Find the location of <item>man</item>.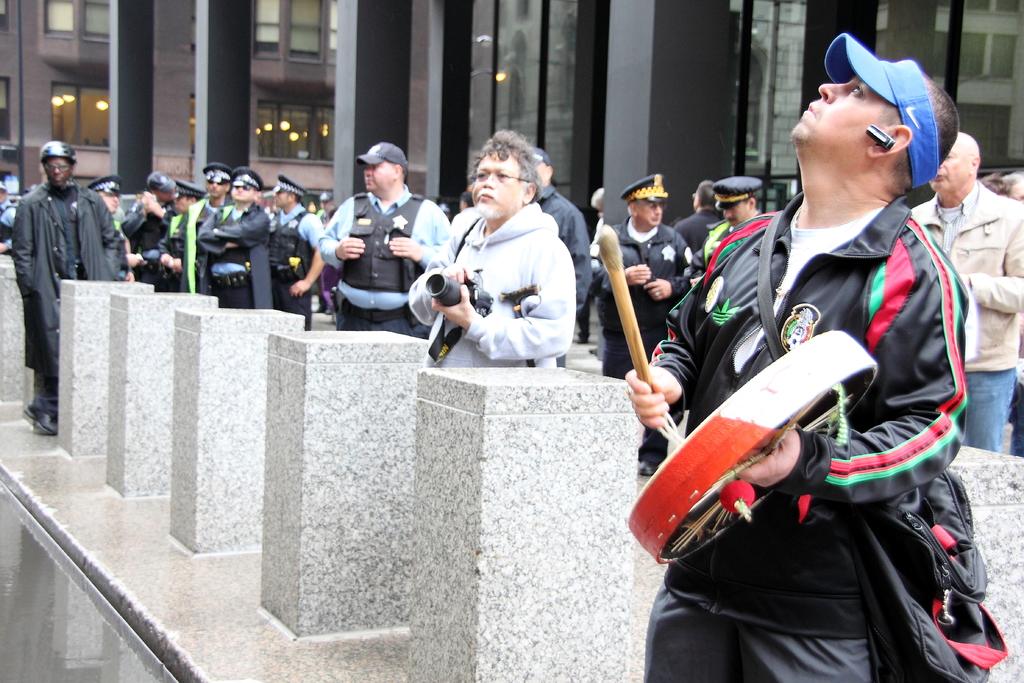
Location: <region>4, 131, 102, 407</region>.
